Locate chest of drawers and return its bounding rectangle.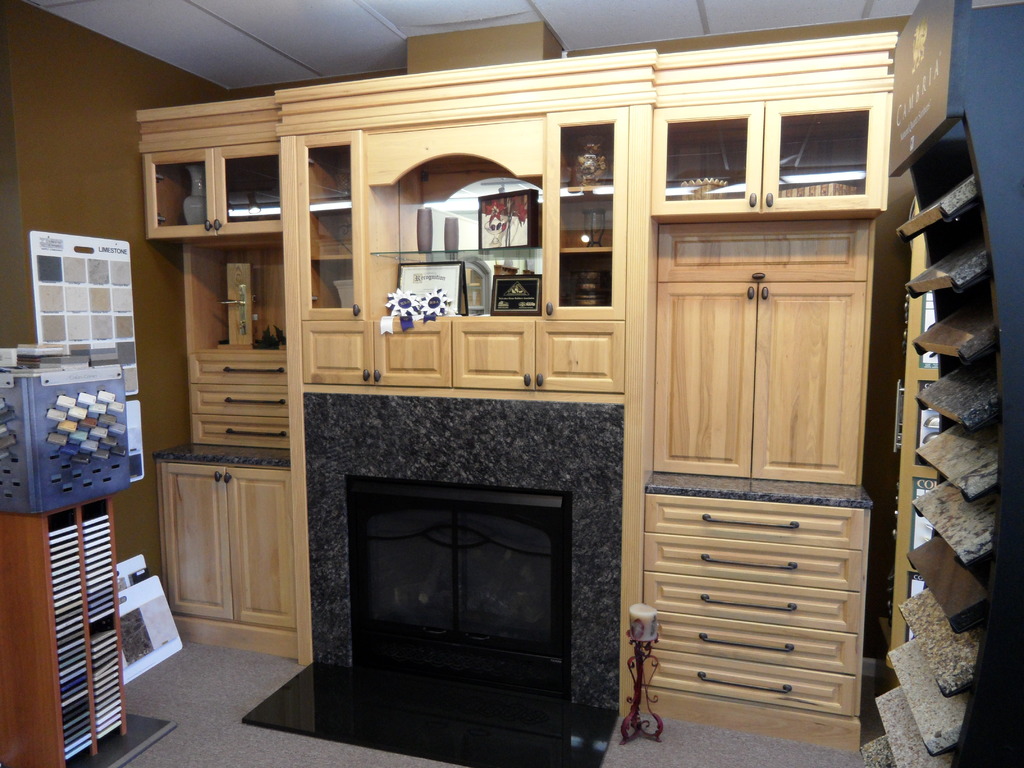
bbox=(636, 495, 870, 755).
